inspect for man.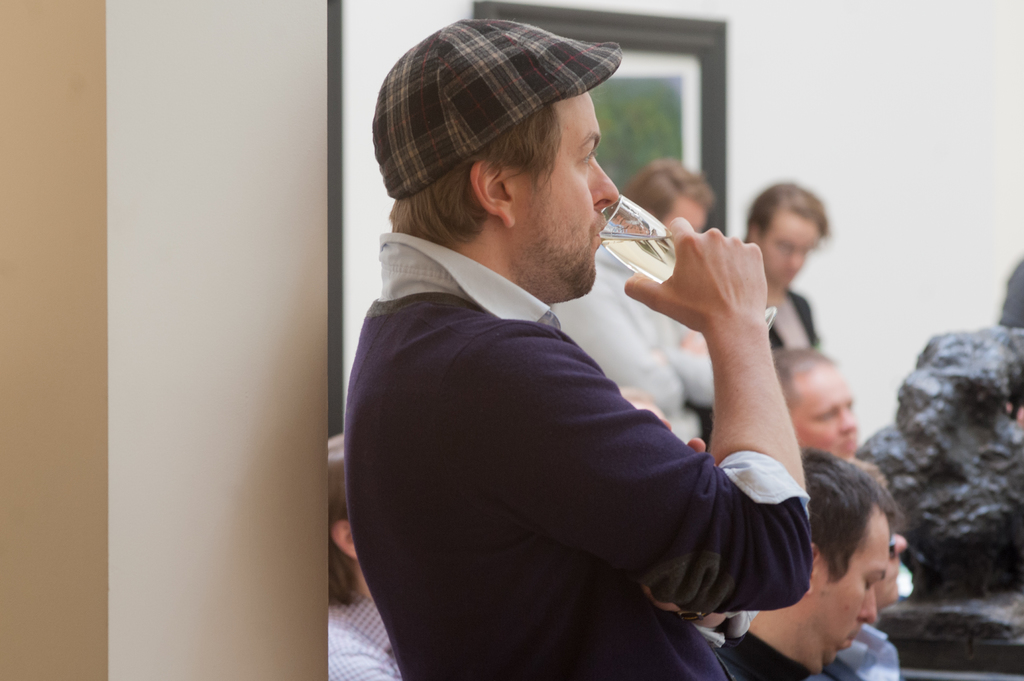
Inspection: <box>703,442,902,680</box>.
